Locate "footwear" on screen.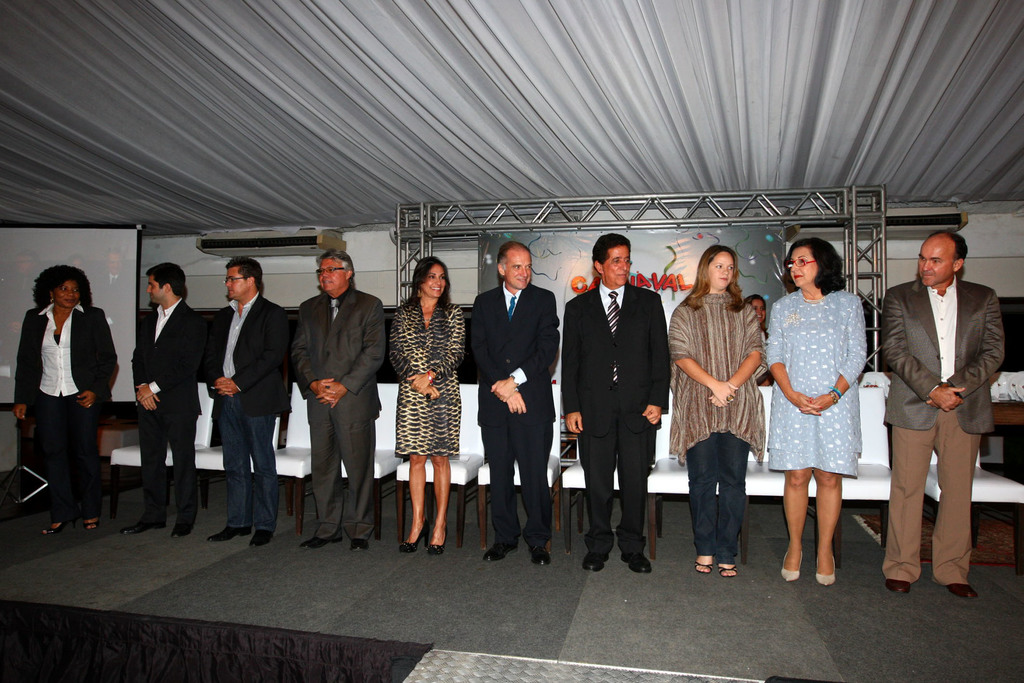
On screen at bbox=(582, 553, 609, 574).
